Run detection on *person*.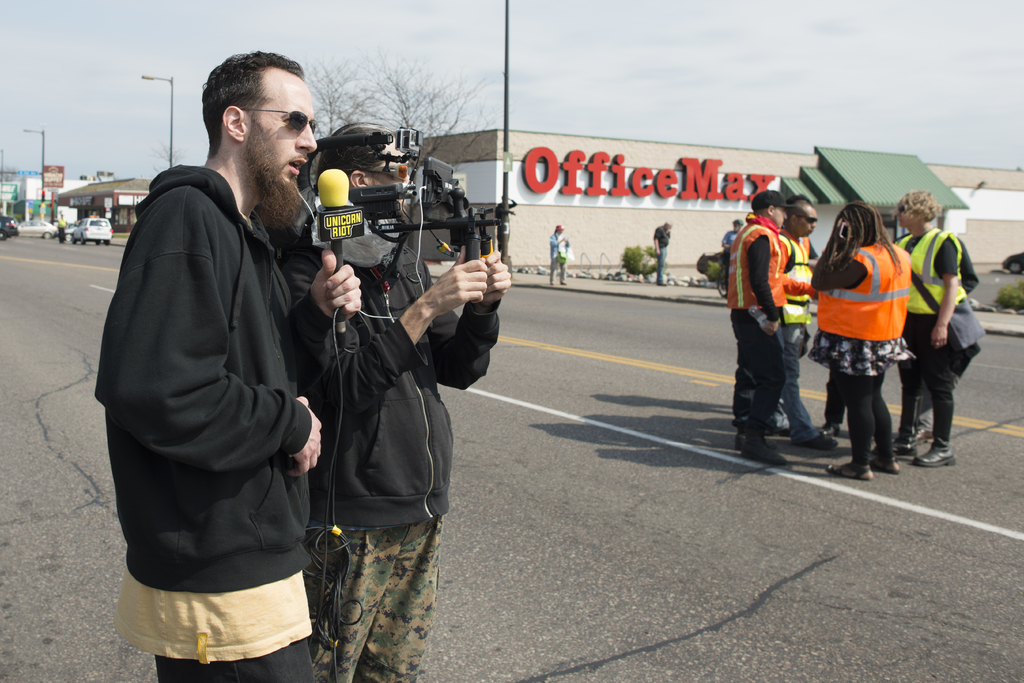
Result: bbox=[280, 120, 511, 682].
